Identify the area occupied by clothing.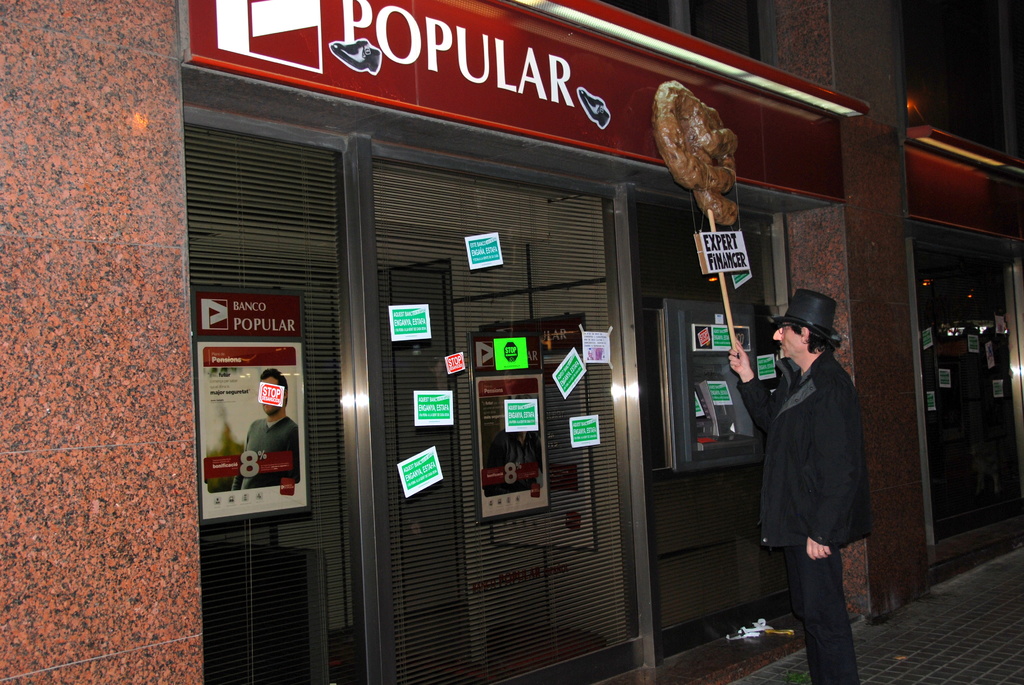
Area: x1=214, y1=377, x2=297, y2=498.
